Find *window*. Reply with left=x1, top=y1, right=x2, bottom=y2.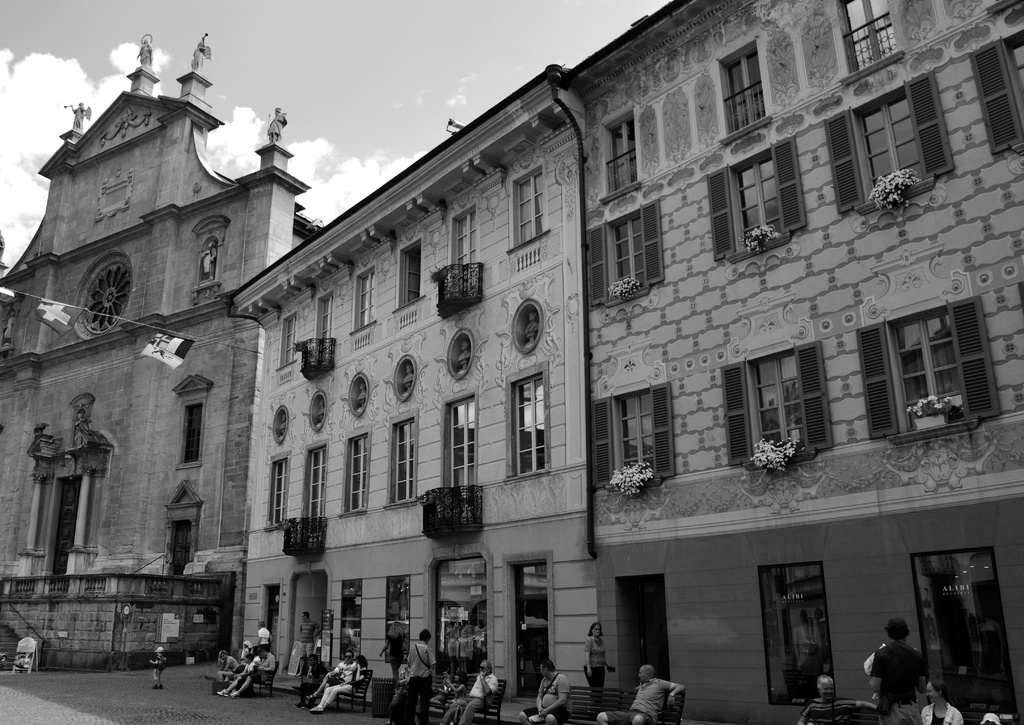
left=444, top=199, right=477, bottom=303.
